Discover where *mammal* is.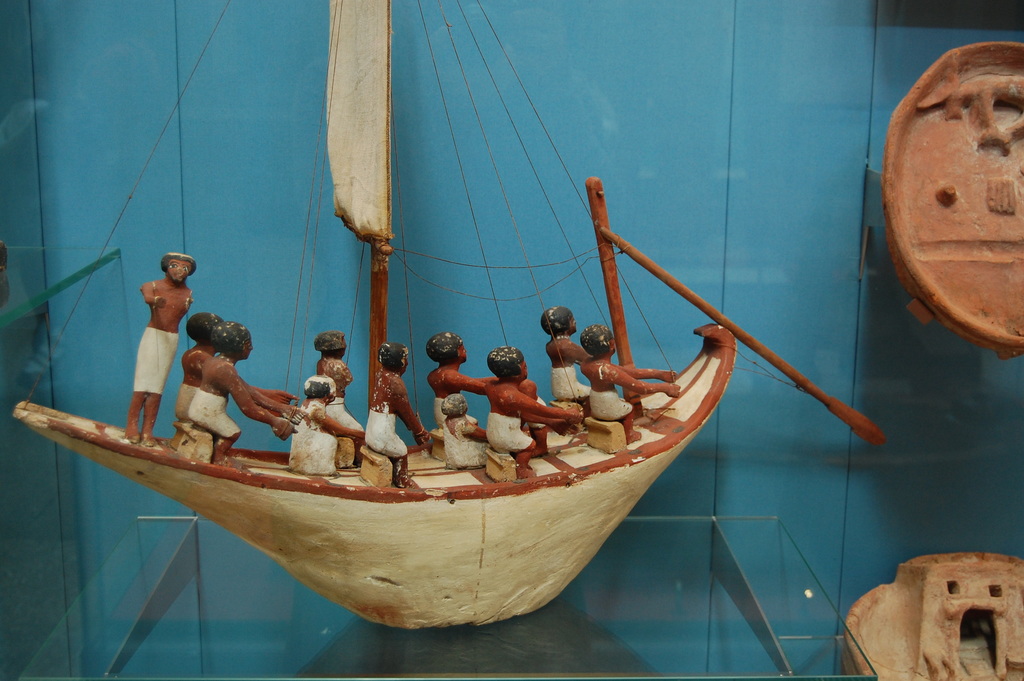
Discovered at <region>321, 357, 365, 461</region>.
